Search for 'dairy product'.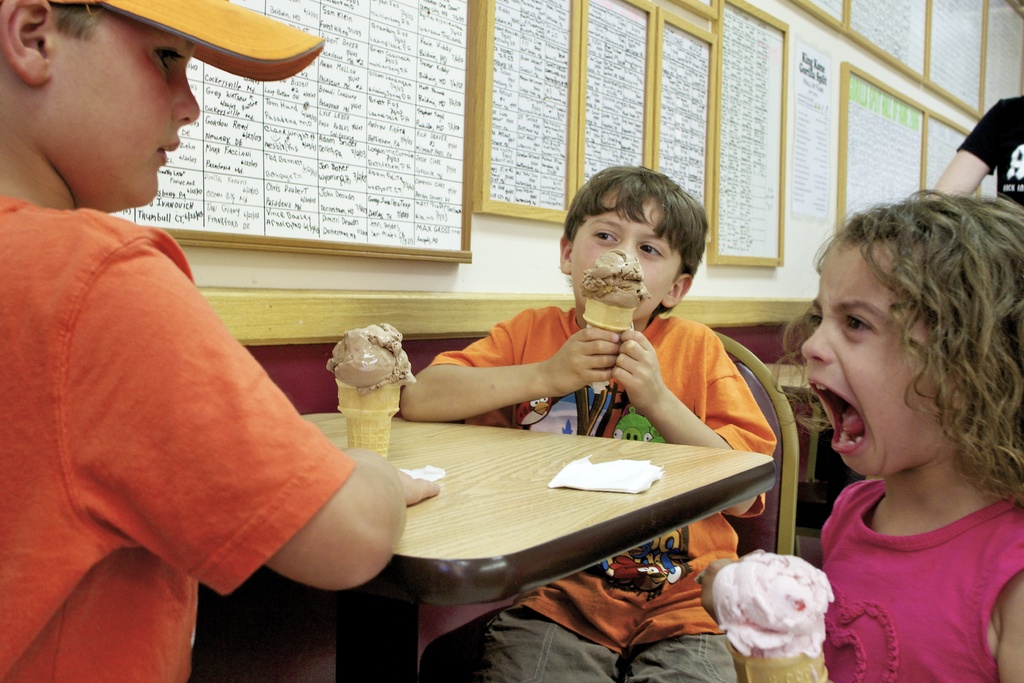
Found at [x1=321, y1=319, x2=413, y2=393].
